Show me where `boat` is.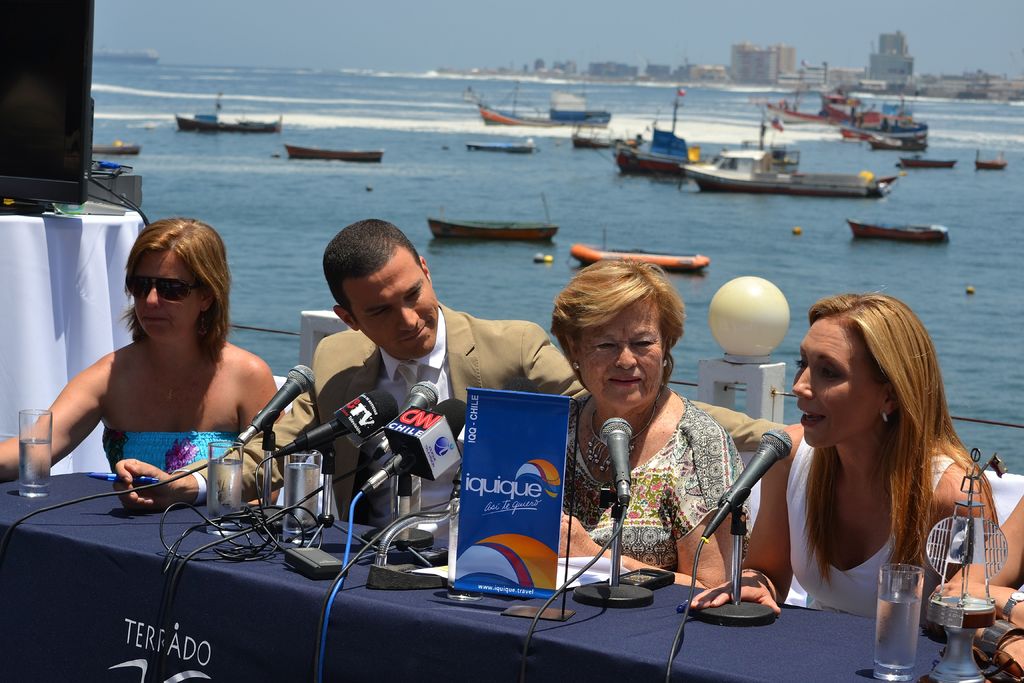
`boat` is at bbox=(172, 113, 282, 138).
